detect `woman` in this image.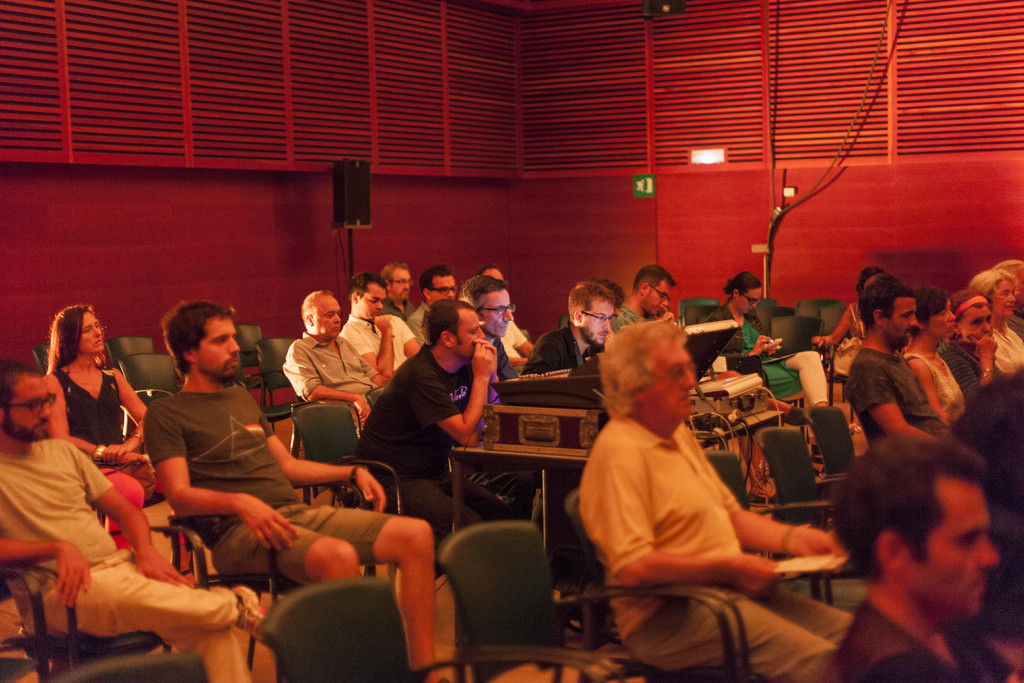
Detection: box(810, 267, 885, 380).
